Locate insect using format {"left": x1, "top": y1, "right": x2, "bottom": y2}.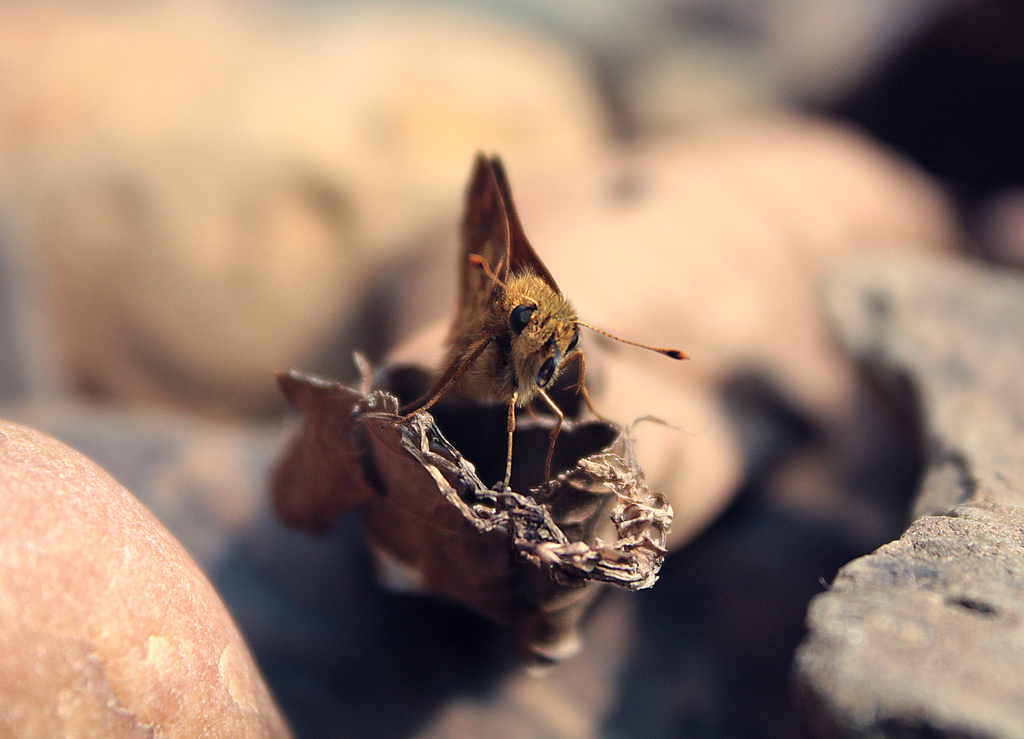
{"left": 380, "top": 146, "right": 703, "bottom": 496}.
